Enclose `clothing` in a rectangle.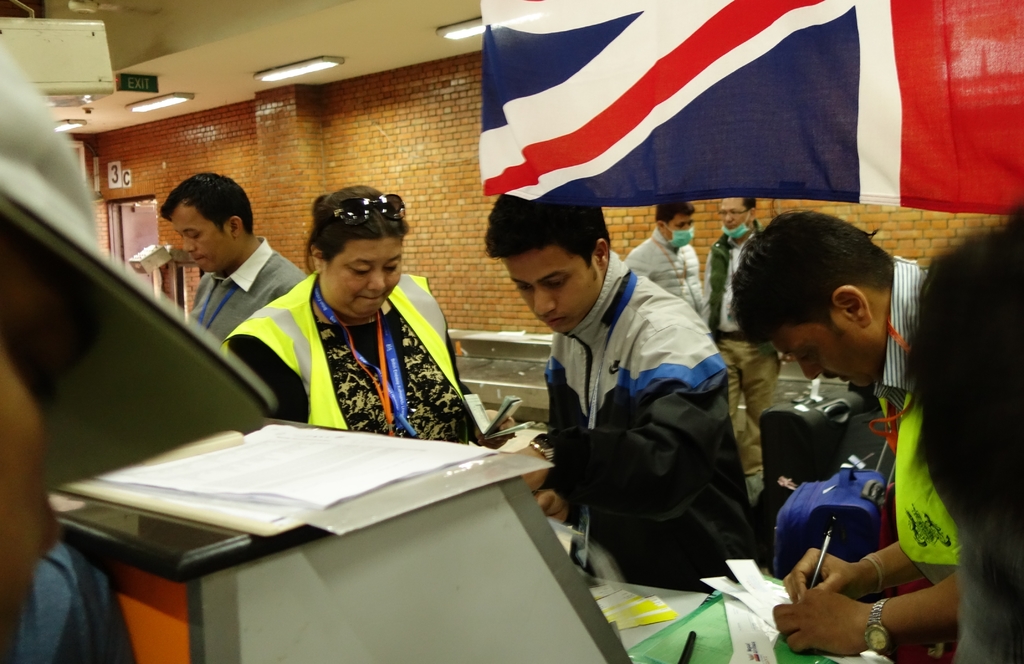
pyautogui.locateOnScreen(624, 221, 717, 326).
